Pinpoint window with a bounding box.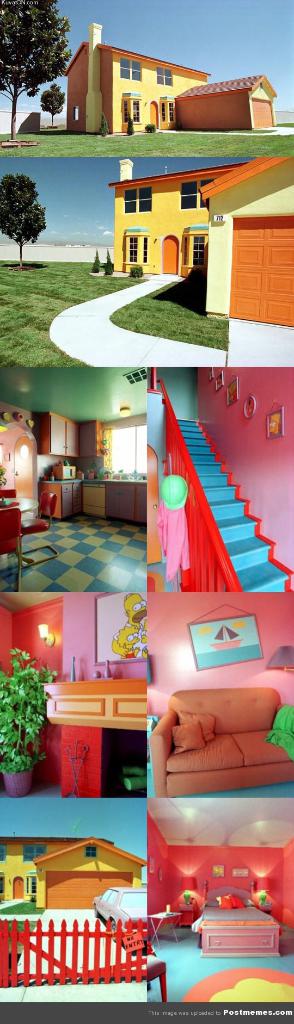
x1=178 y1=180 x2=197 y2=208.
